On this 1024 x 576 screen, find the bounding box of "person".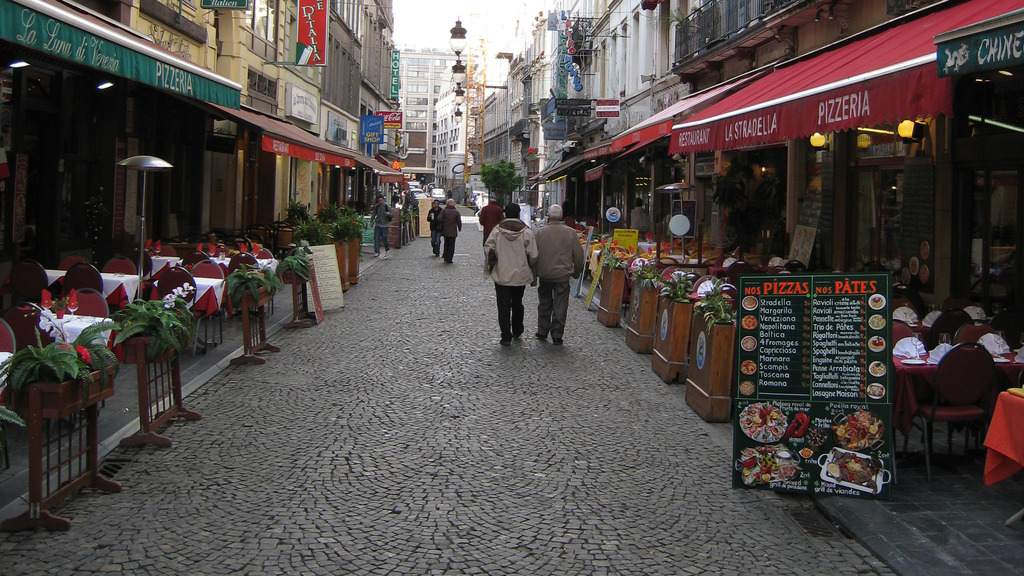
Bounding box: l=533, t=204, r=584, b=342.
